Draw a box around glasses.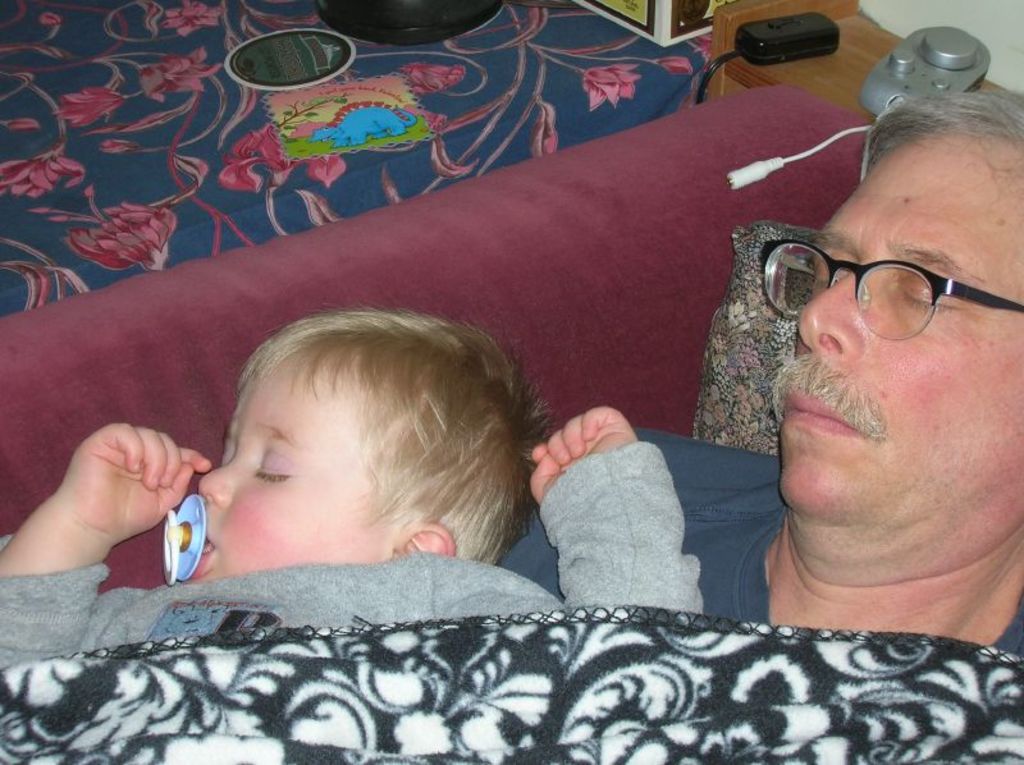
locate(756, 241, 1023, 344).
